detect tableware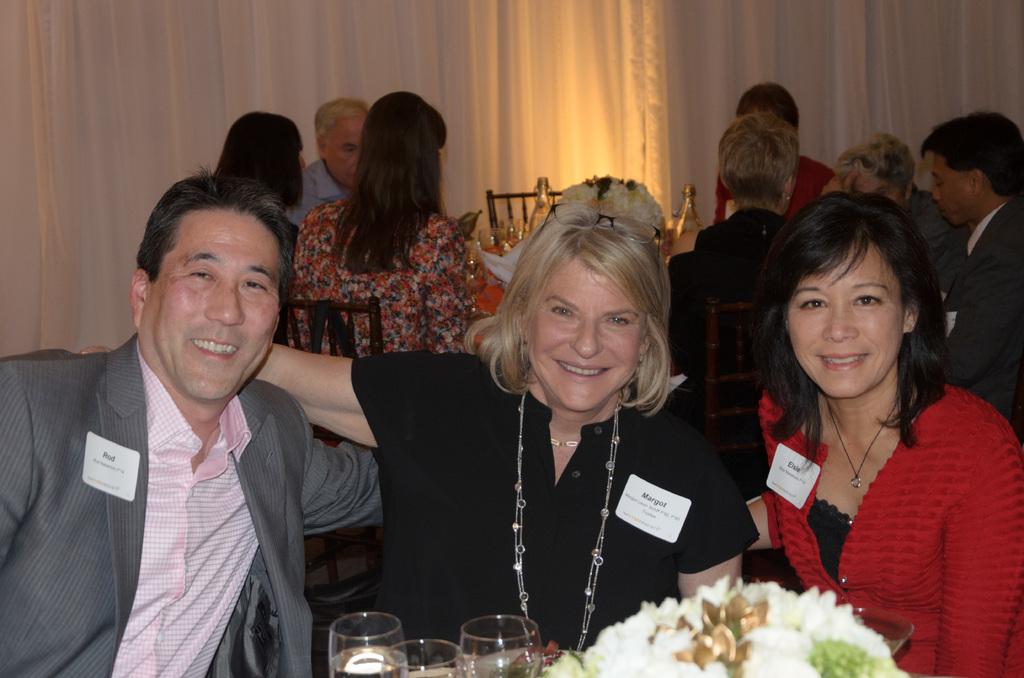
380 642 461 677
